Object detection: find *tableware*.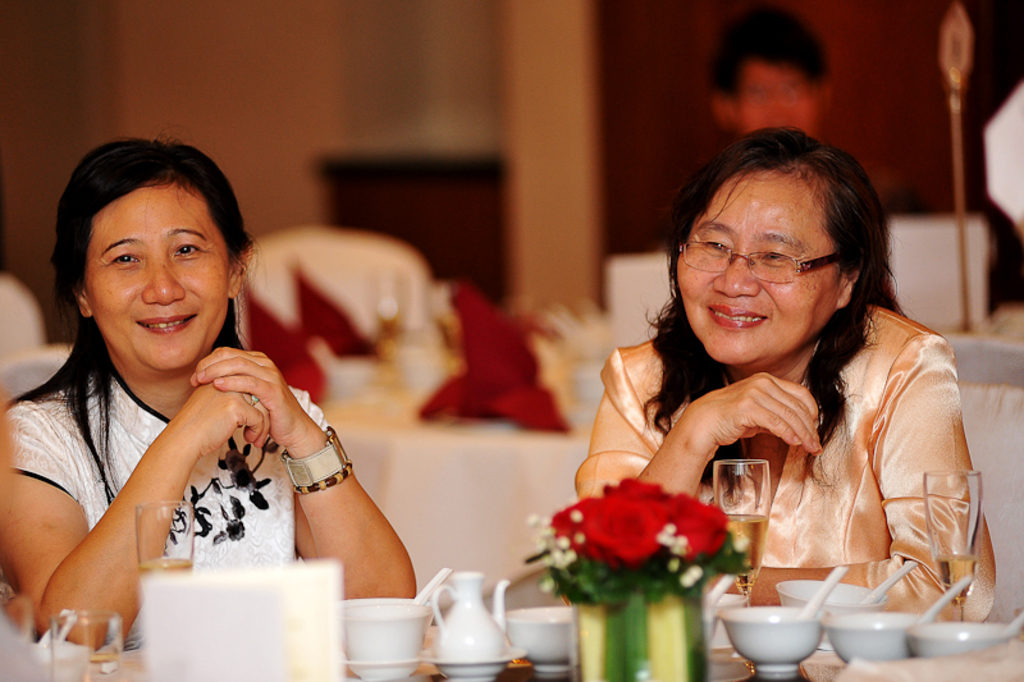
box(718, 600, 824, 672).
